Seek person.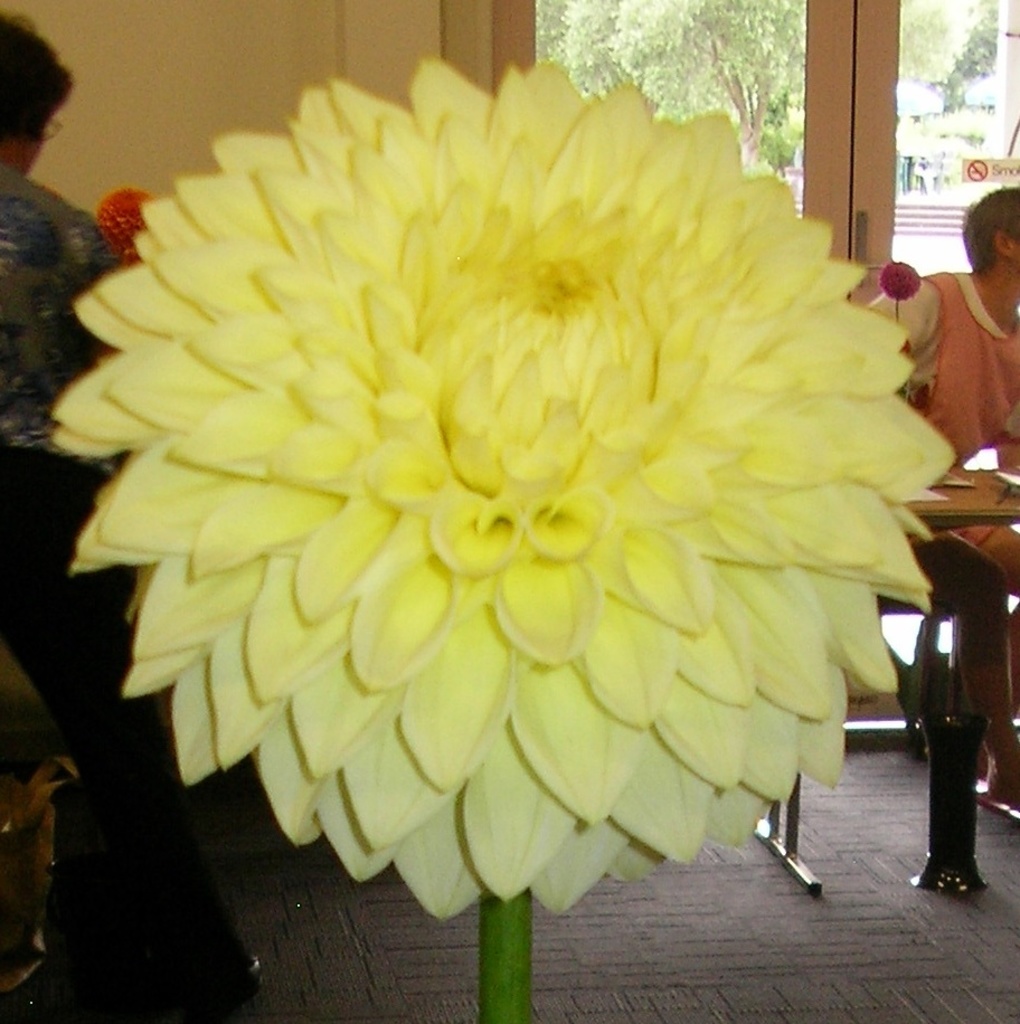
<region>0, 12, 255, 997</region>.
